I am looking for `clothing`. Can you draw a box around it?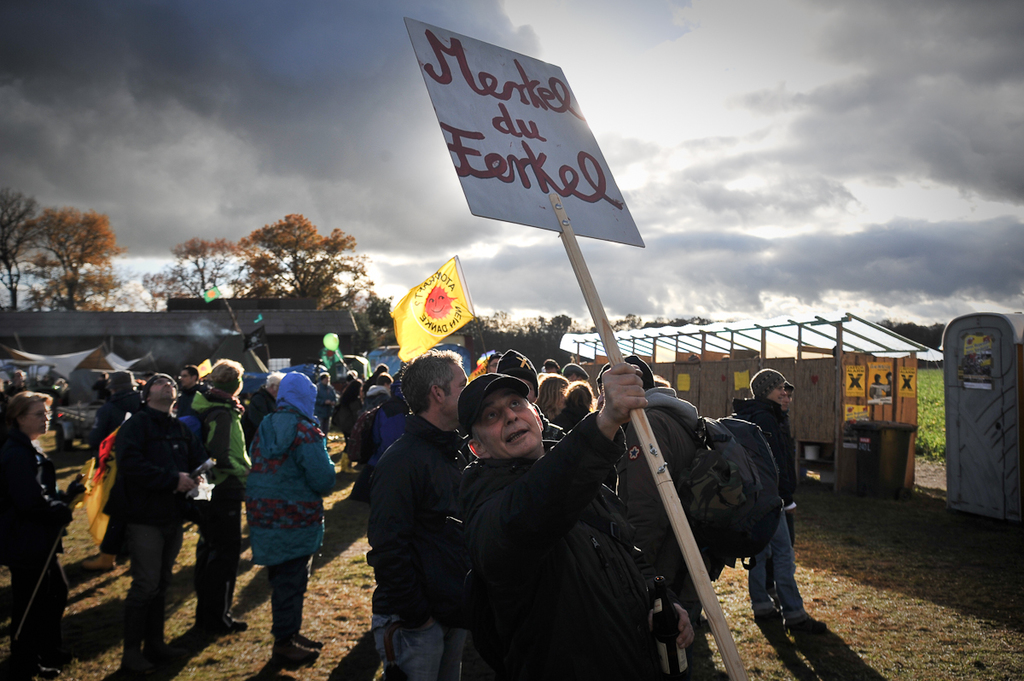
Sure, the bounding box is <bbox>244, 392, 280, 430</bbox>.
